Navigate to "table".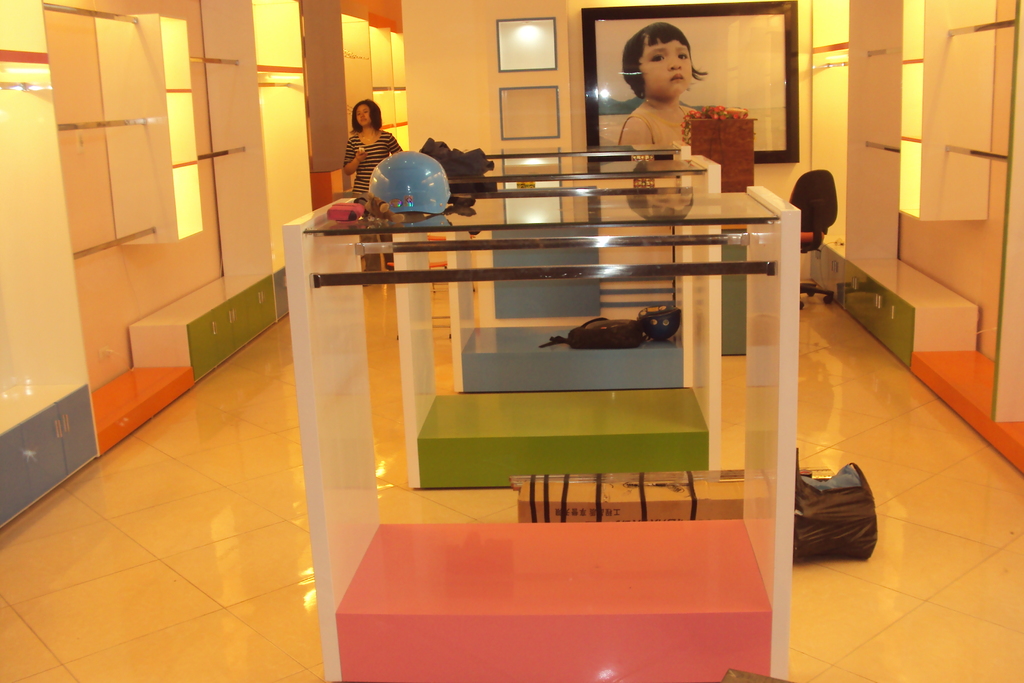
Navigation target: [left=445, top=138, right=691, bottom=393].
